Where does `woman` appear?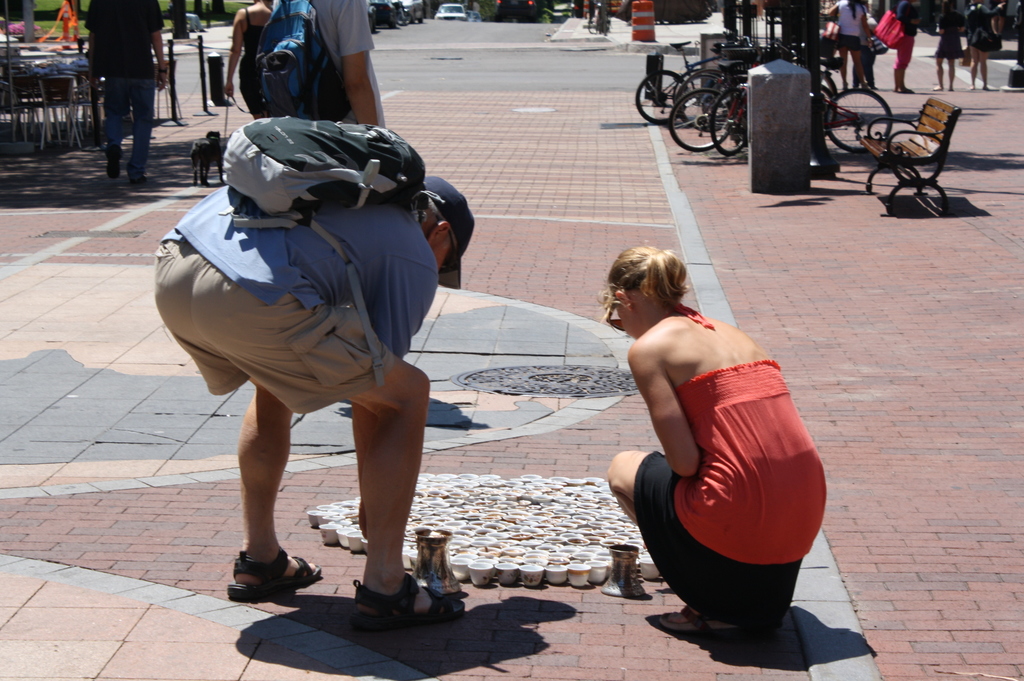
Appears at box=[593, 239, 828, 649].
